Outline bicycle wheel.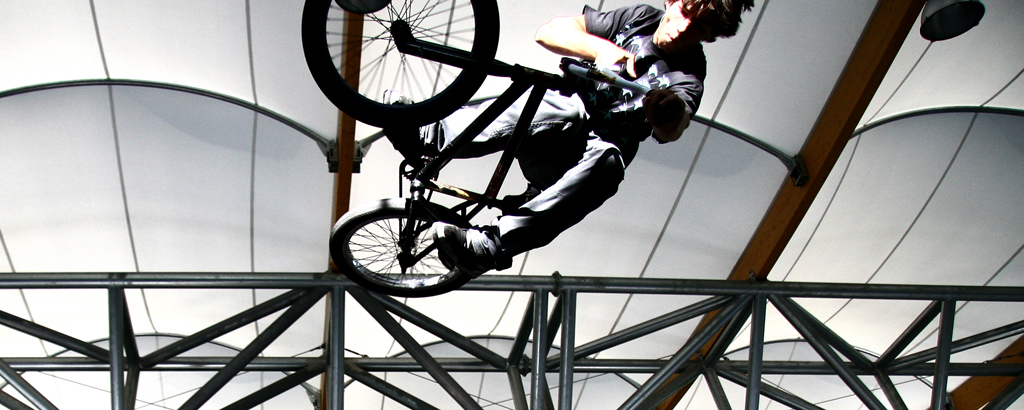
Outline: (325,194,478,302).
